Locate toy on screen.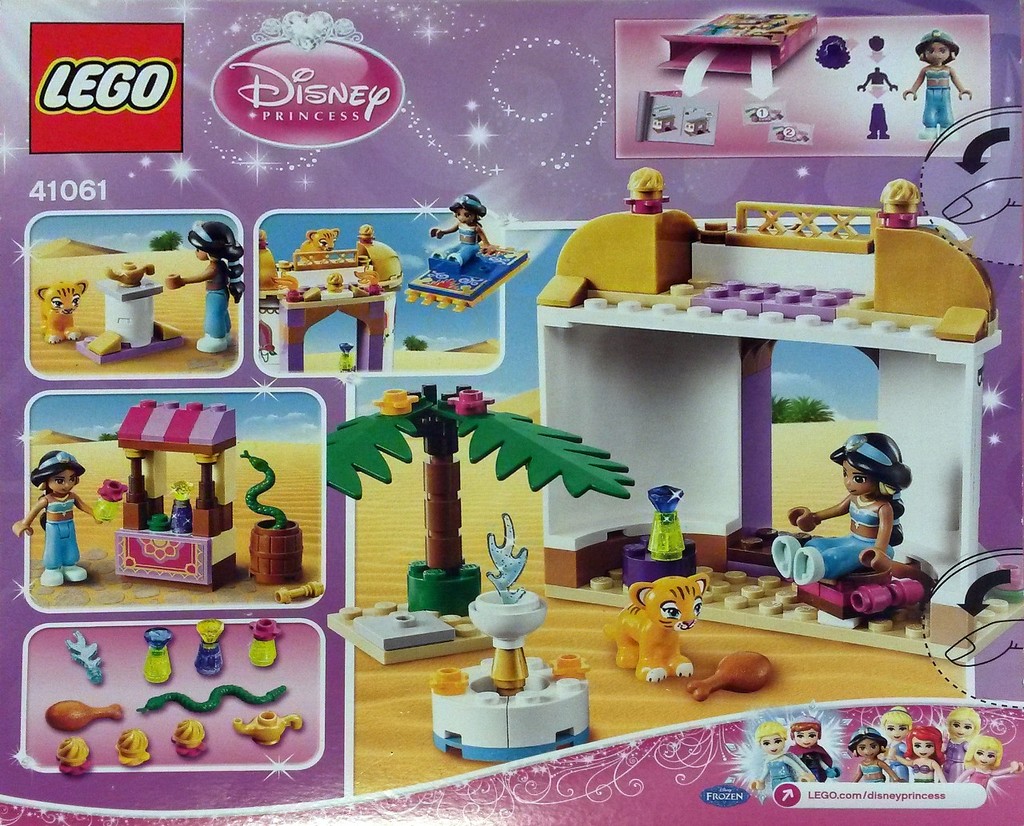
On screen at [63, 630, 105, 685].
